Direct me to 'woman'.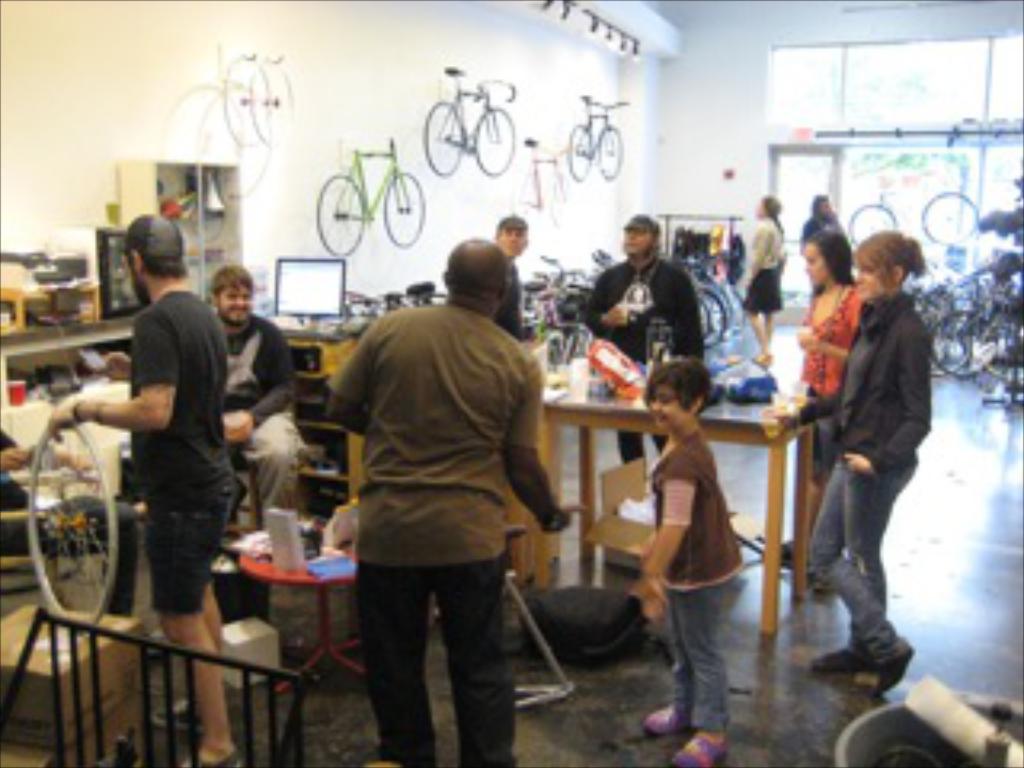
Direction: 787 227 867 602.
